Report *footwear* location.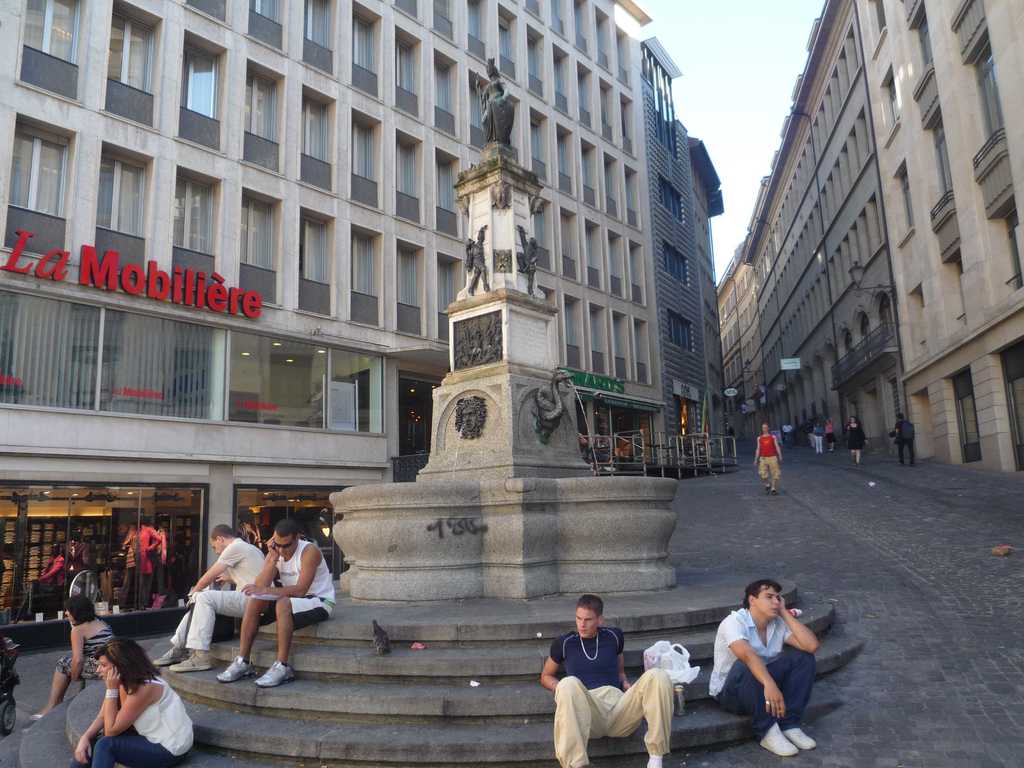
Report: <bbox>763, 728, 799, 757</bbox>.
